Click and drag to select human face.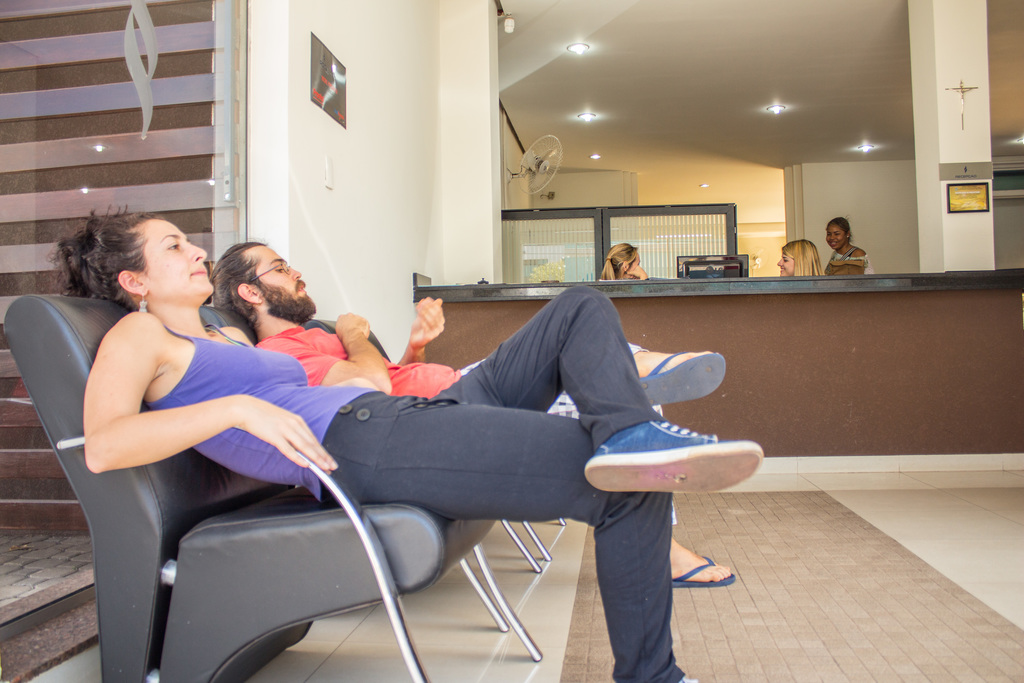
Selection: (left=254, top=247, right=307, bottom=298).
